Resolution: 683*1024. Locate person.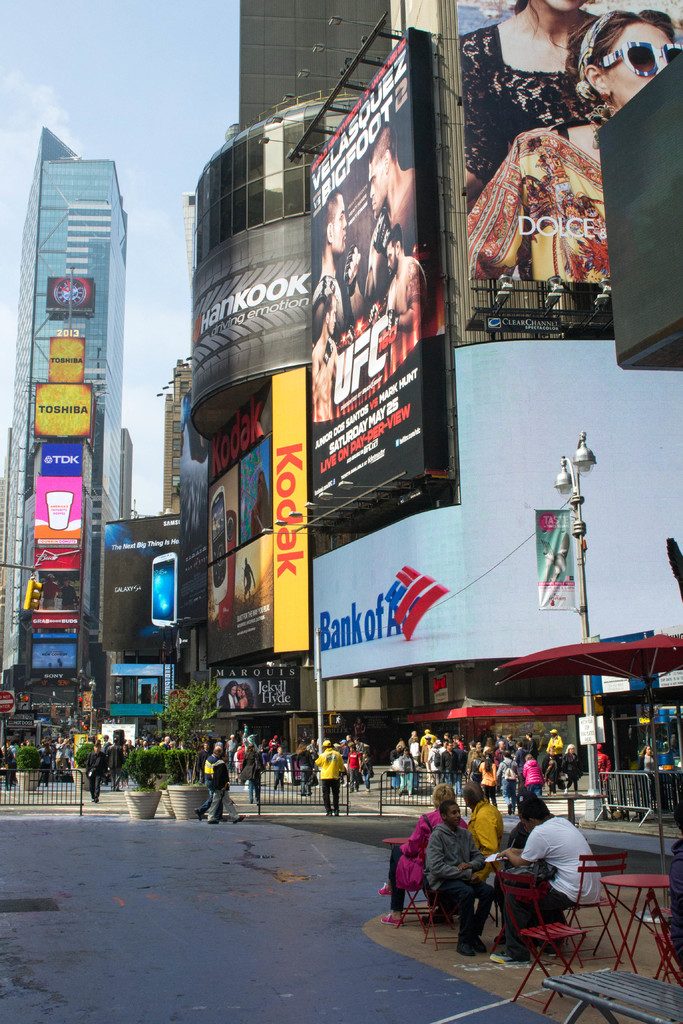
[461,786,501,858].
